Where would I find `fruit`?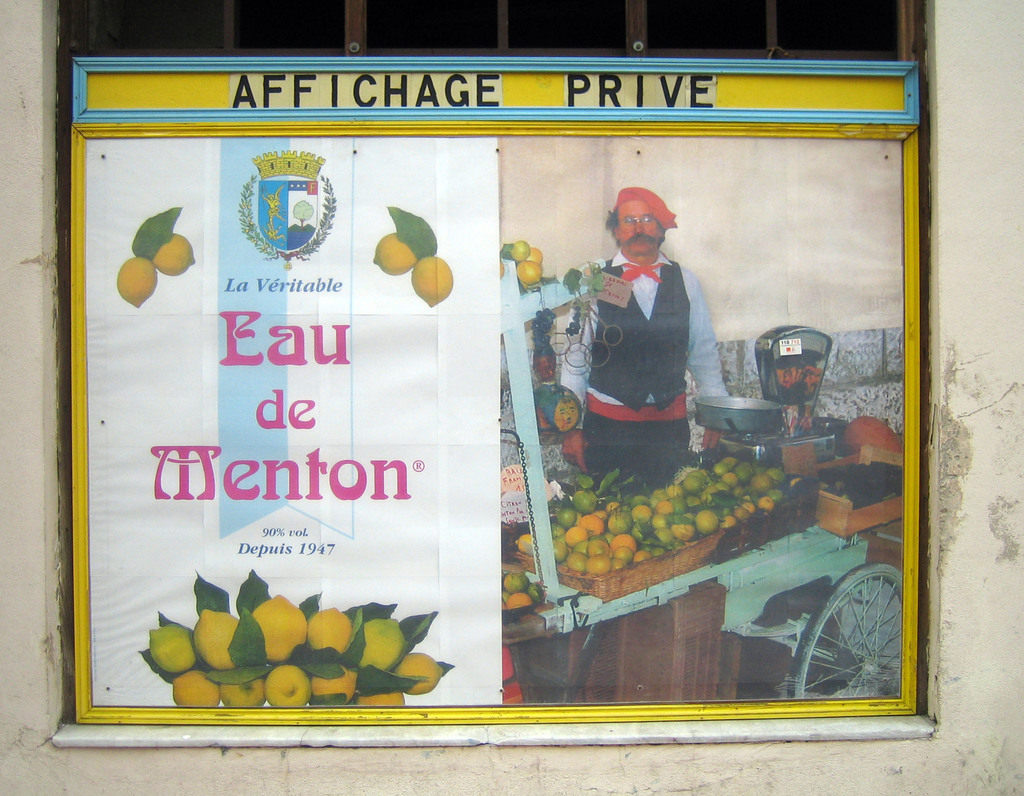
At pyautogui.locateOnScreen(414, 255, 451, 300).
